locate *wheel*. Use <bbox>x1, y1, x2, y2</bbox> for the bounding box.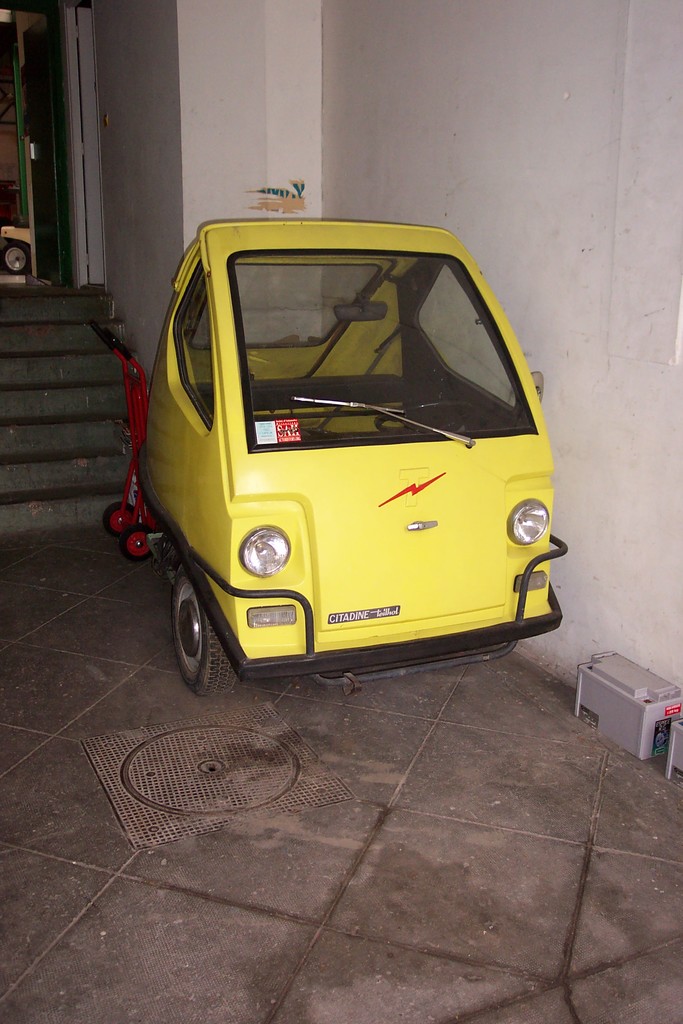
<bbox>102, 498, 136, 536</bbox>.
